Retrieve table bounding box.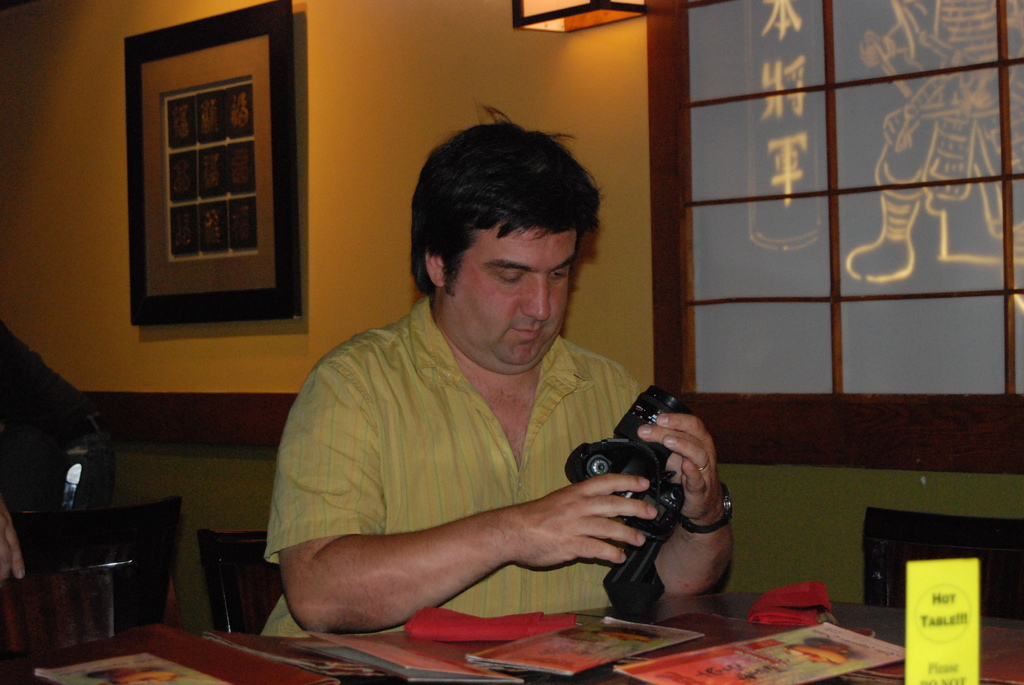
Bounding box: [0,587,1023,684].
